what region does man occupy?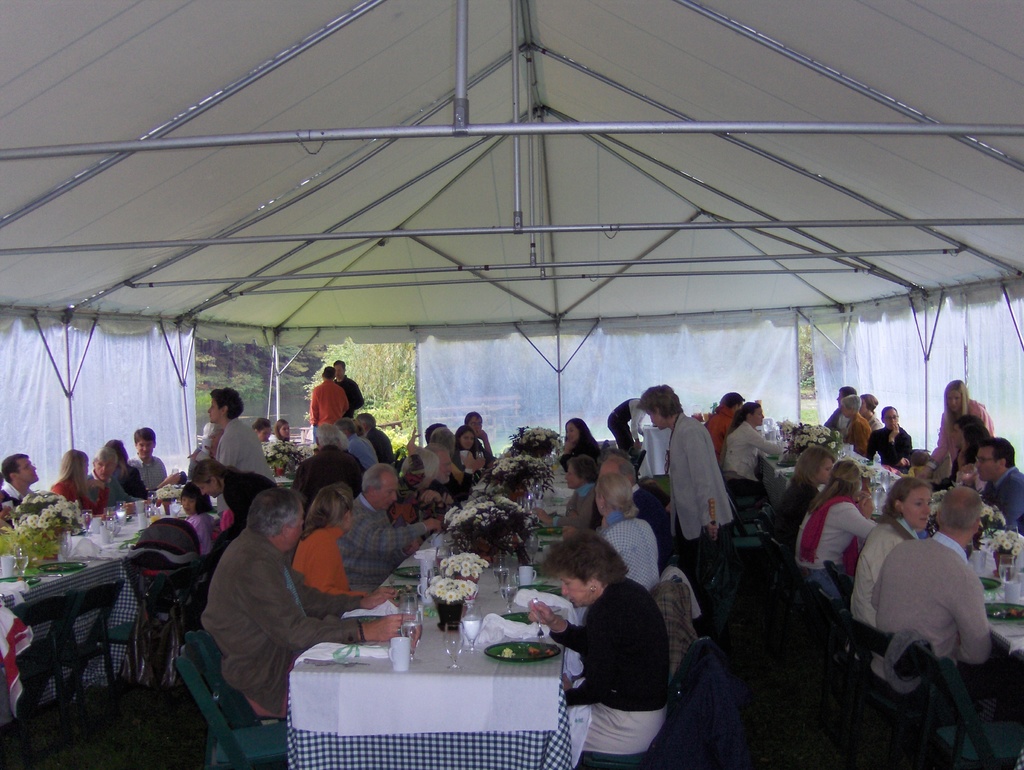
bbox(867, 483, 1023, 726).
